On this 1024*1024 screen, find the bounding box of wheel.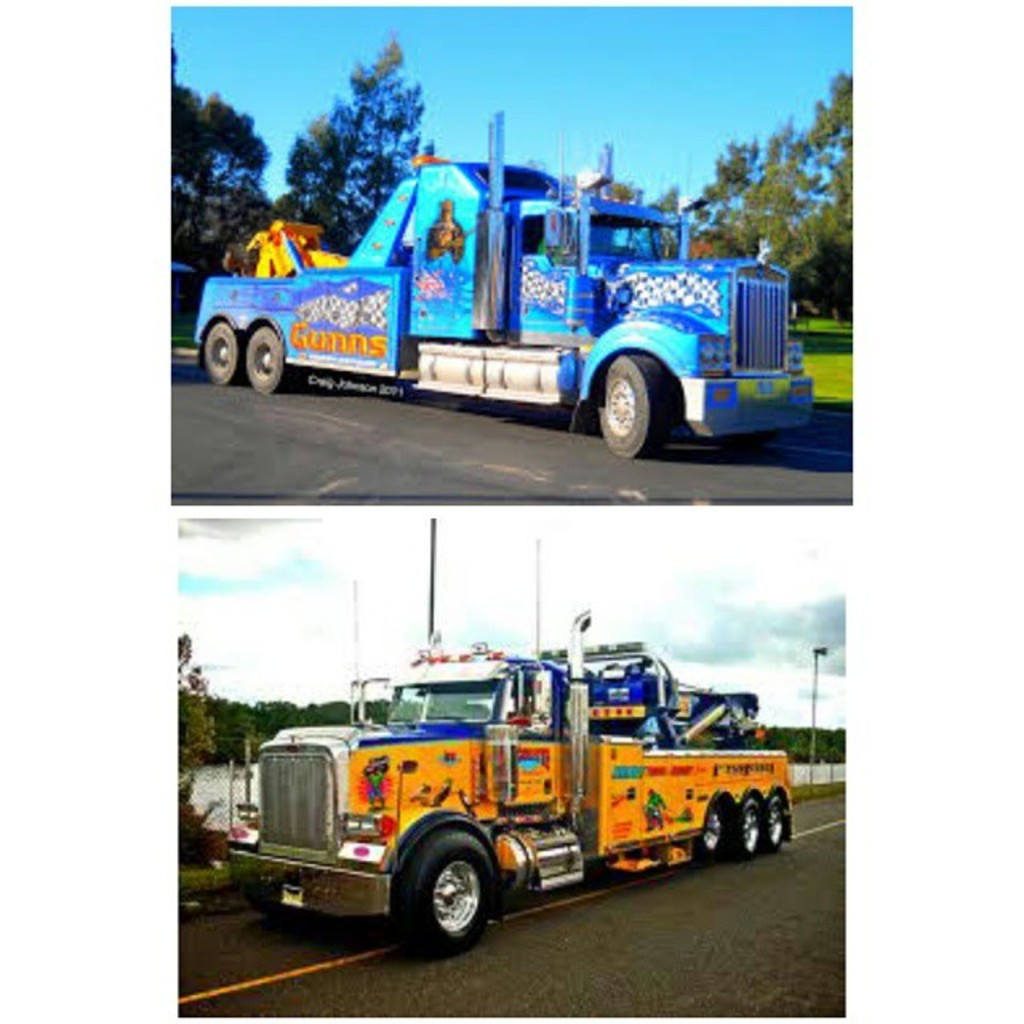
Bounding box: <region>765, 797, 800, 854</region>.
